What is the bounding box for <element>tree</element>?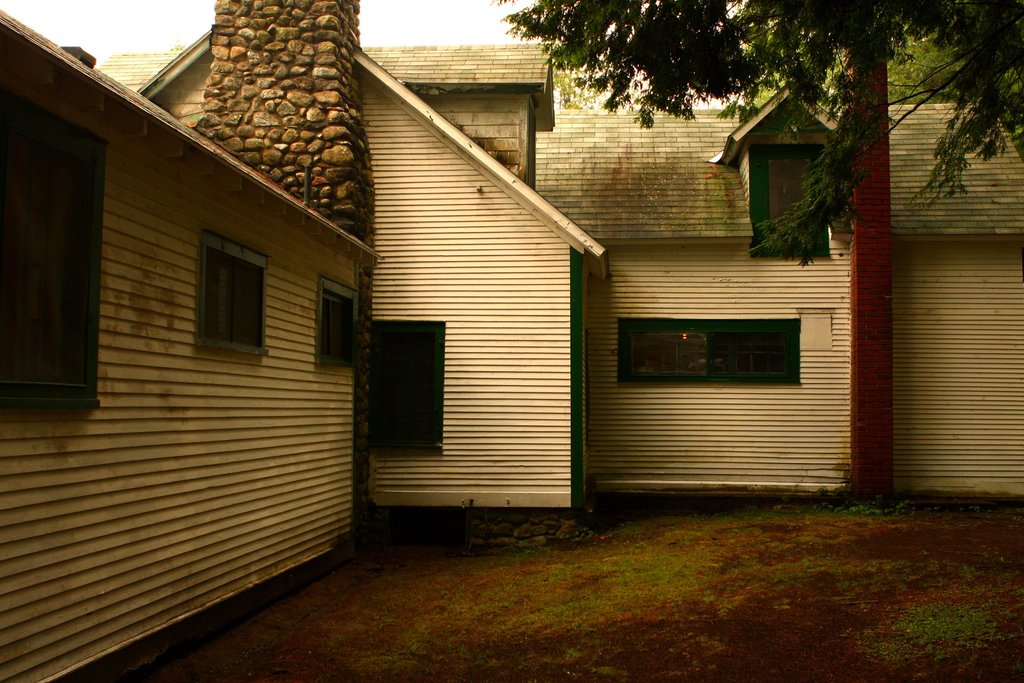
543,40,623,117.
